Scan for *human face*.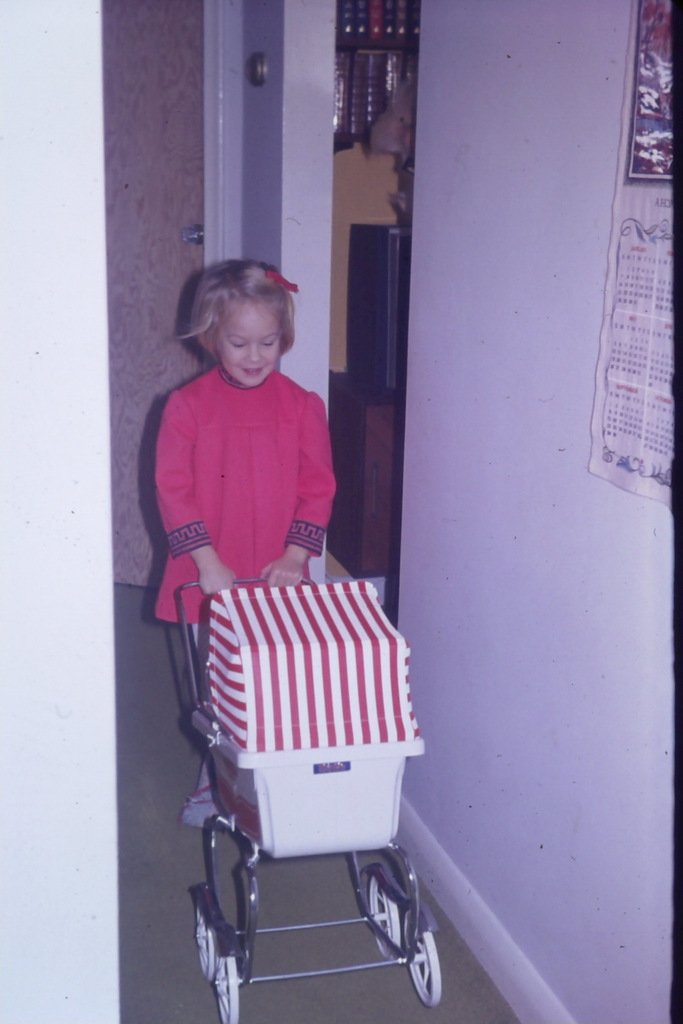
Scan result: (216,301,278,389).
